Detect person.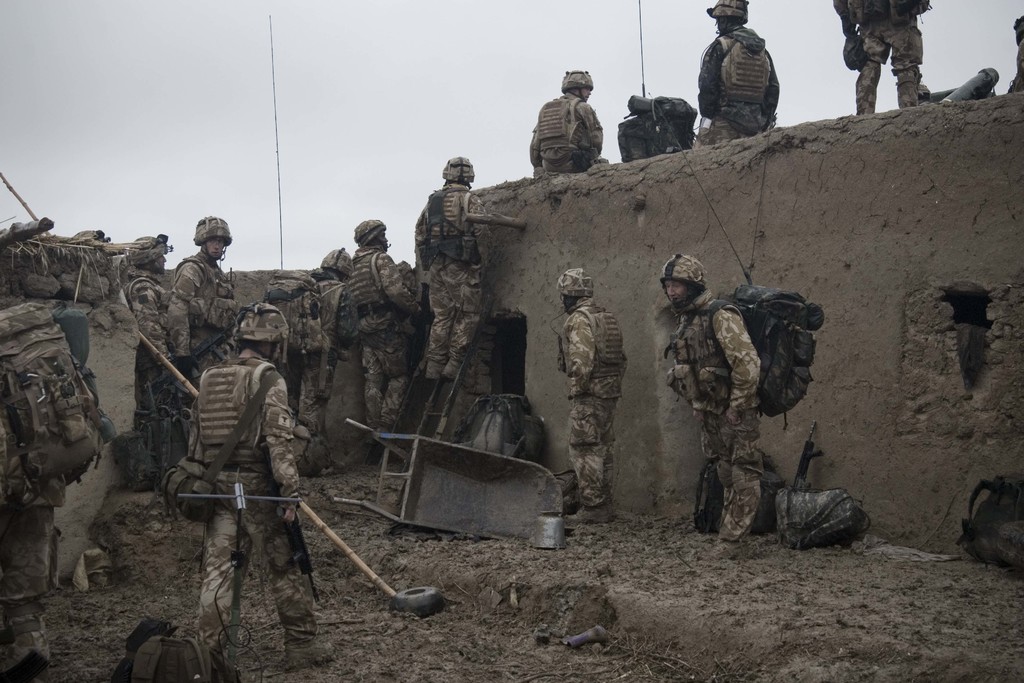
Detected at [168, 311, 297, 657].
